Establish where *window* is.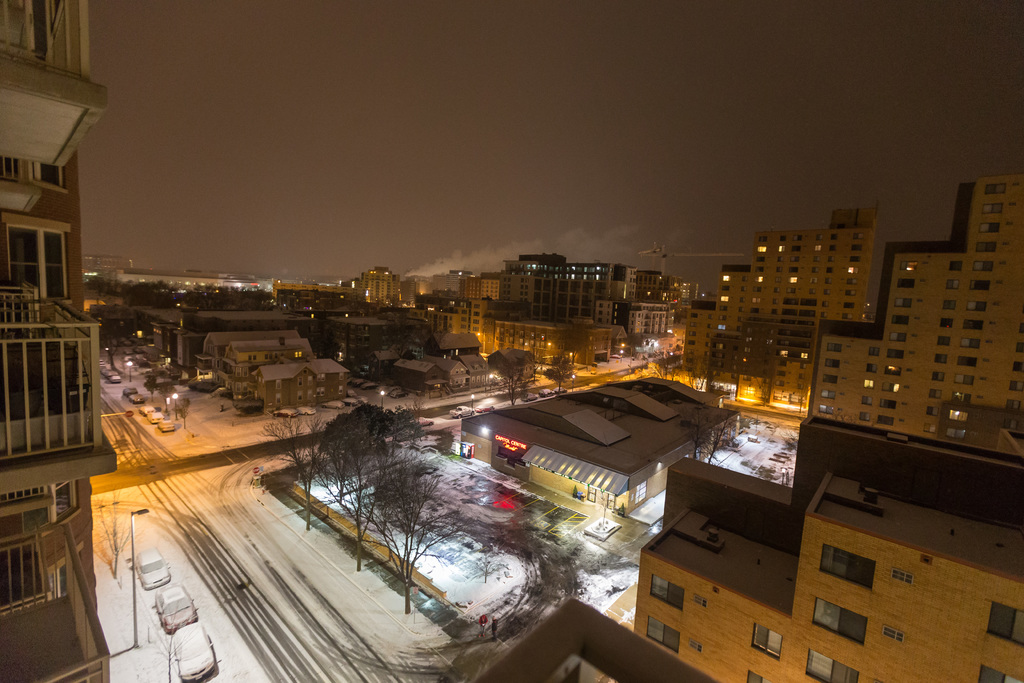
Established at l=955, t=356, r=976, b=366.
